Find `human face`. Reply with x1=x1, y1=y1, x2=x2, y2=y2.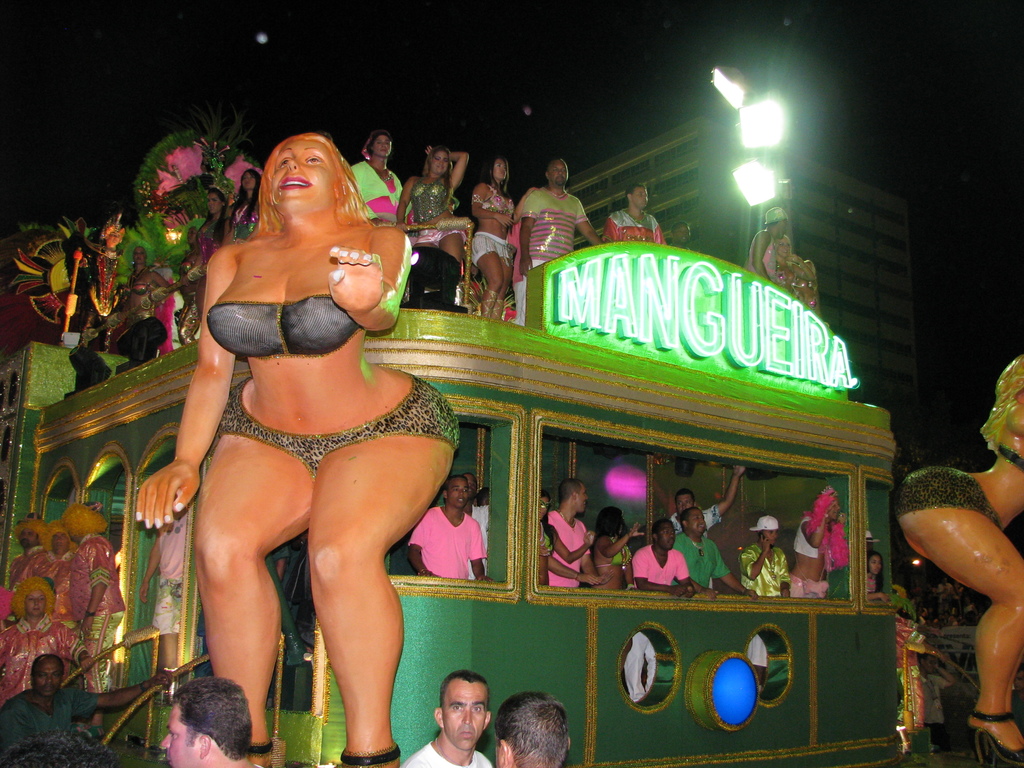
x1=268, y1=141, x2=337, y2=207.
